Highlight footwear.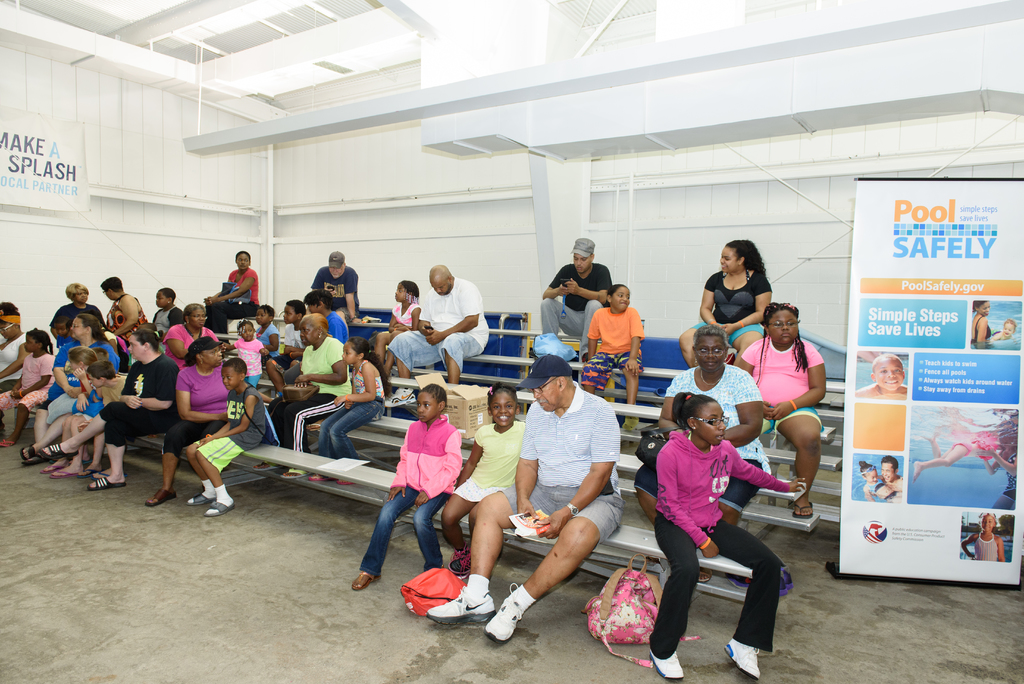
Highlighted region: pyautogui.locateOnScreen(282, 464, 308, 481).
